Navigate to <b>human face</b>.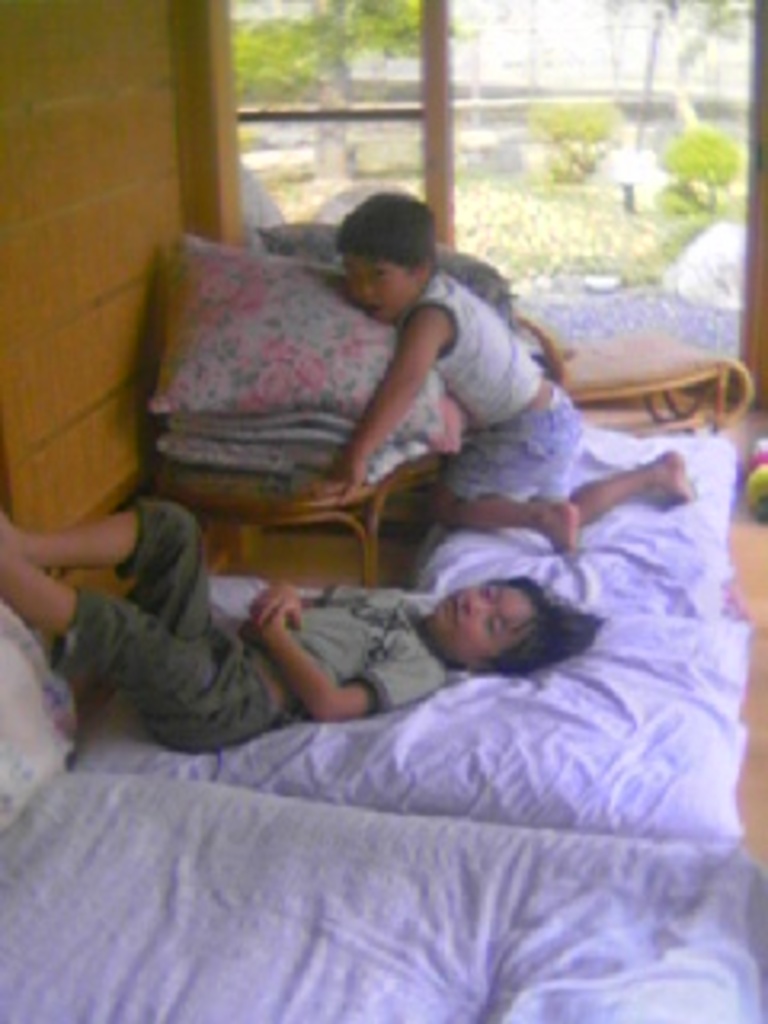
Navigation target: region(342, 240, 419, 320).
